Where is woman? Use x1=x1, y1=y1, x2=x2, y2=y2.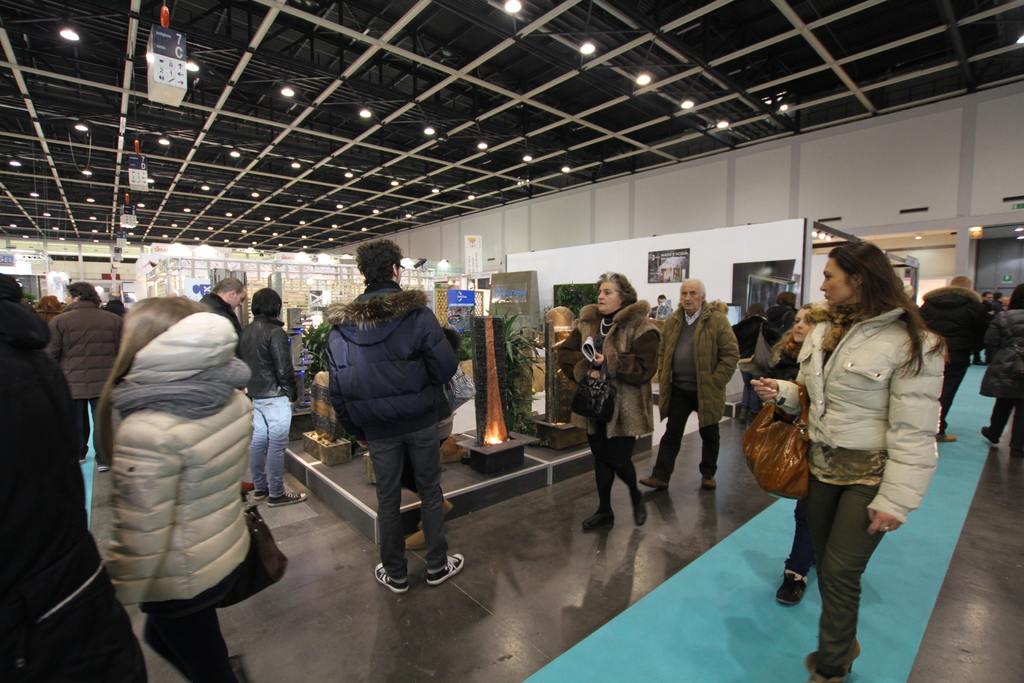
x1=756, y1=292, x2=795, y2=345.
